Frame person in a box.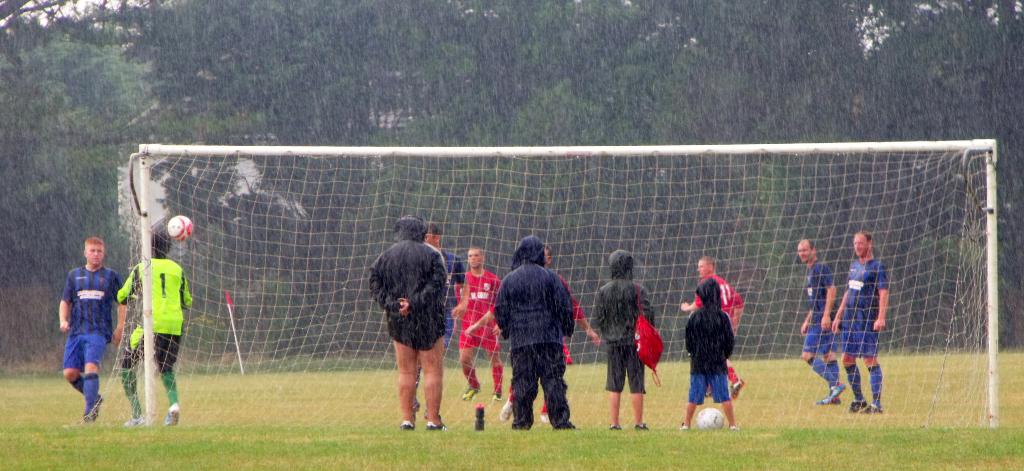
489:234:579:435.
